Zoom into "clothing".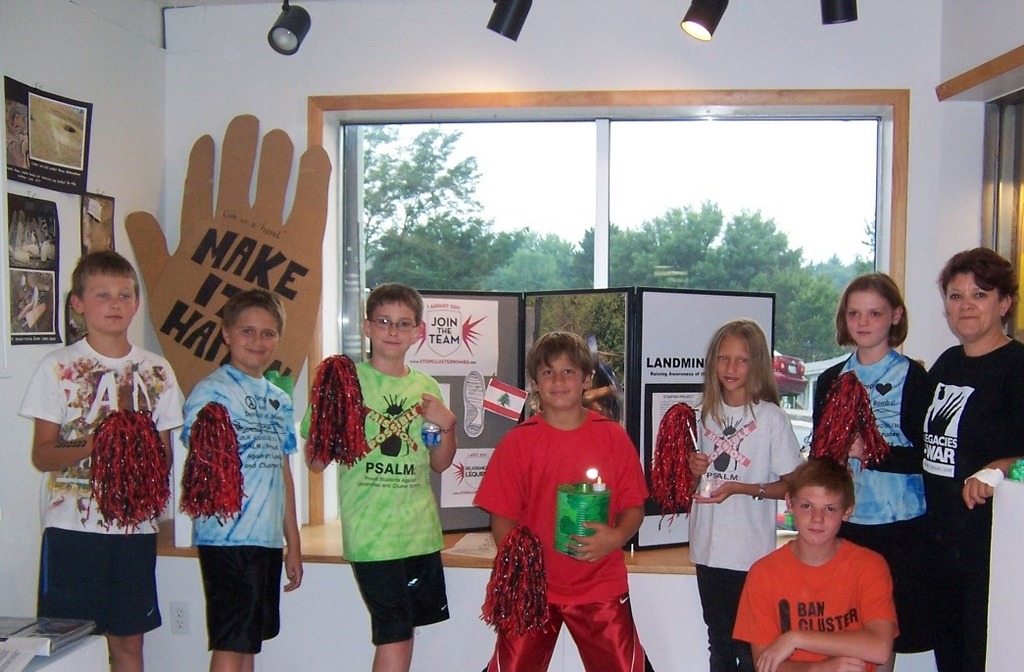
Zoom target: [300, 360, 452, 649].
